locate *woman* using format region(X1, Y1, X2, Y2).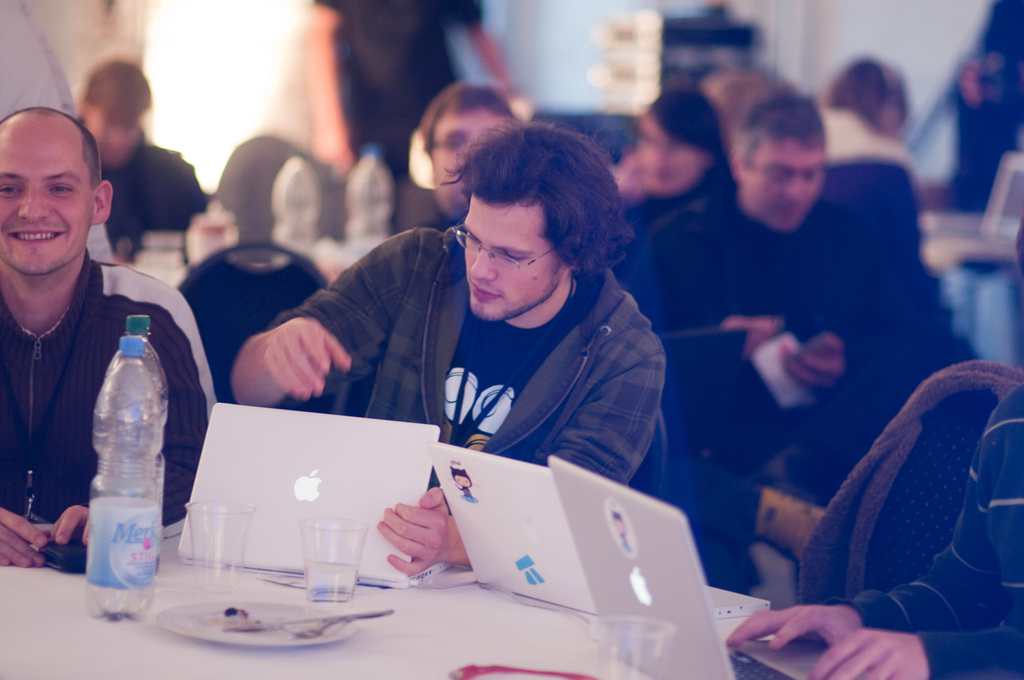
region(614, 80, 733, 241).
